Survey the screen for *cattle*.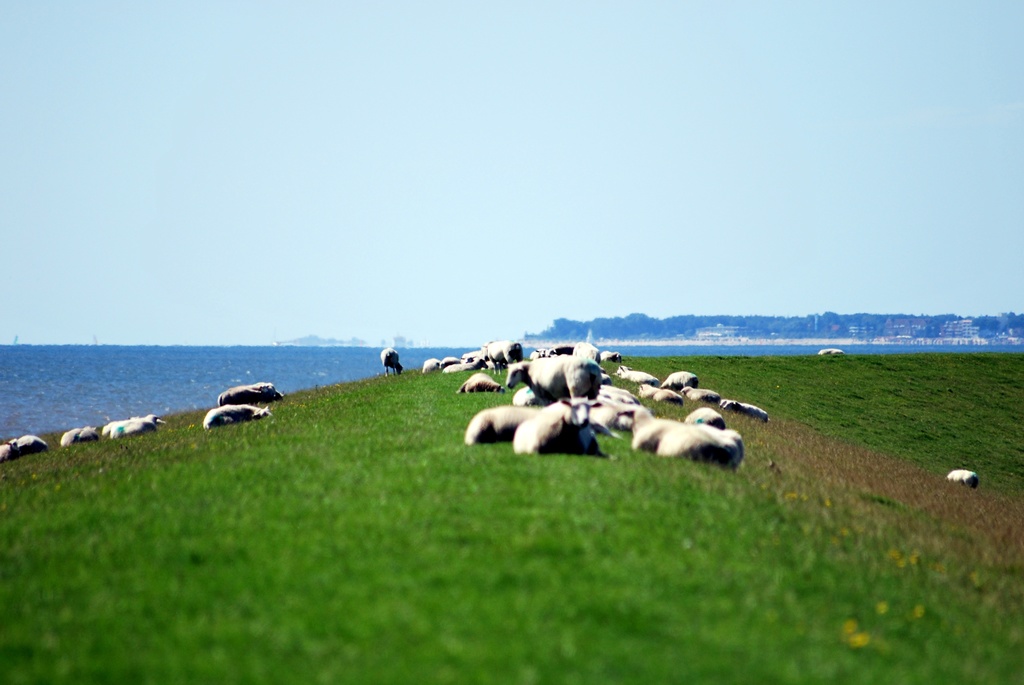
Survey found: (639, 382, 684, 406).
